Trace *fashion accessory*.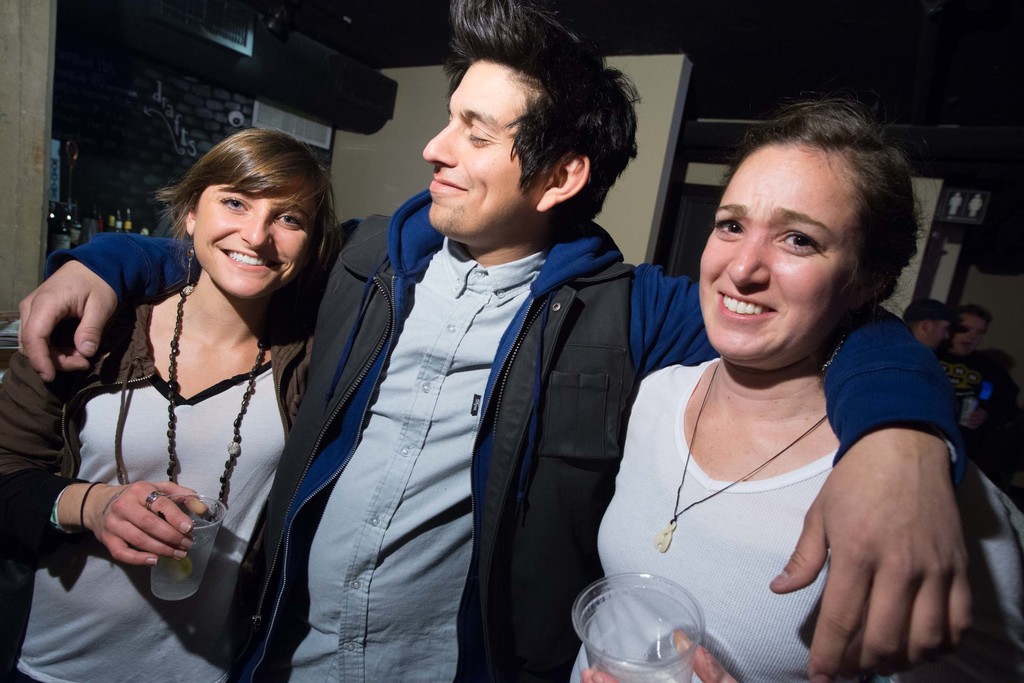
Traced to x1=817, y1=328, x2=845, y2=374.
